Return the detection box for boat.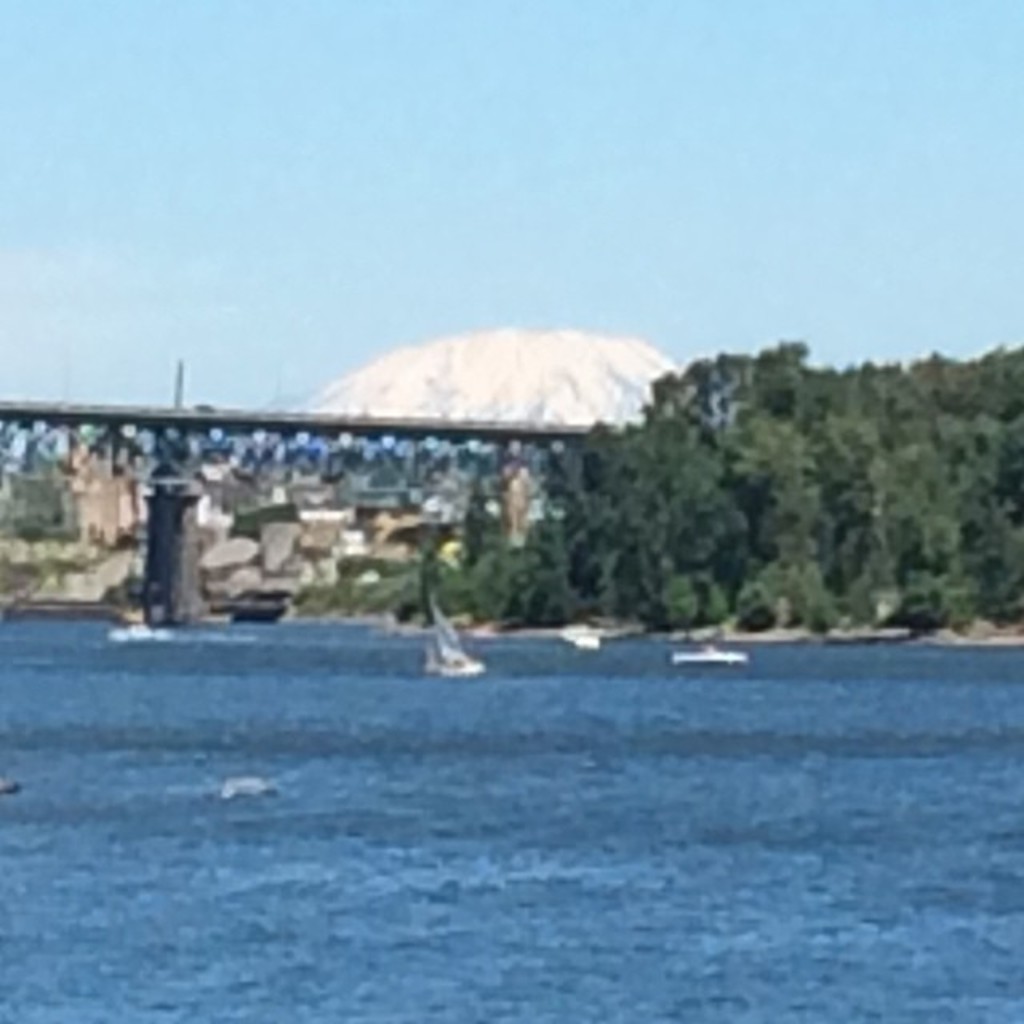
(x1=382, y1=552, x2=493, y2=693).
